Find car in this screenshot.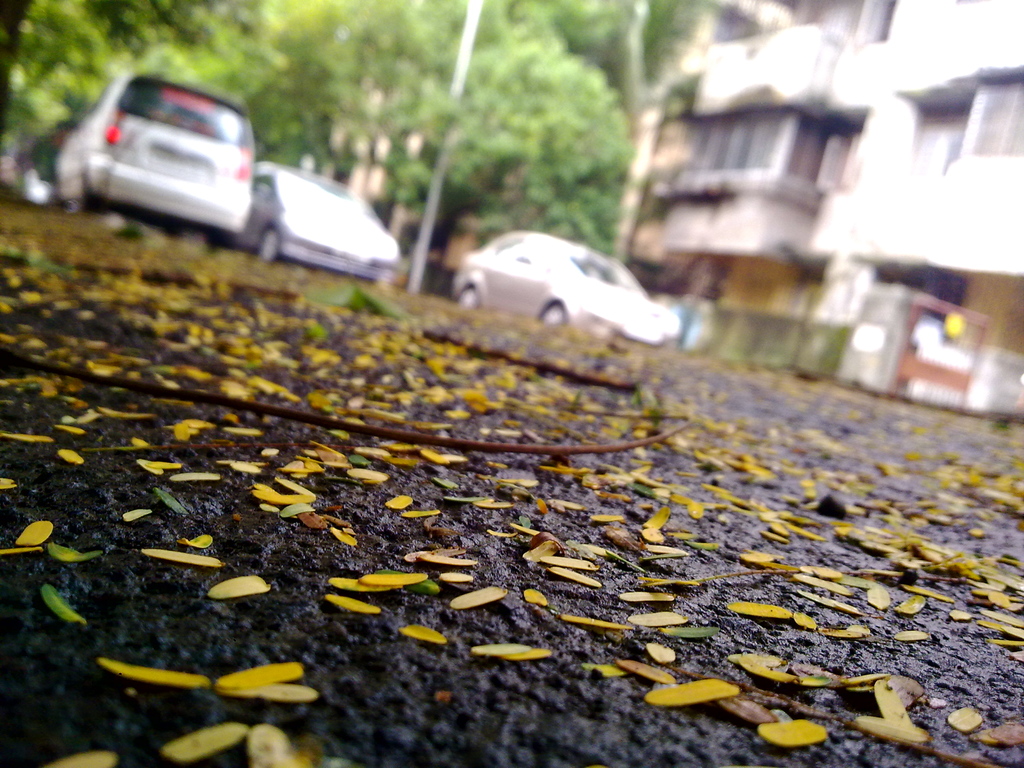
The bounding box for car is region(436, 220, 680, 337).
